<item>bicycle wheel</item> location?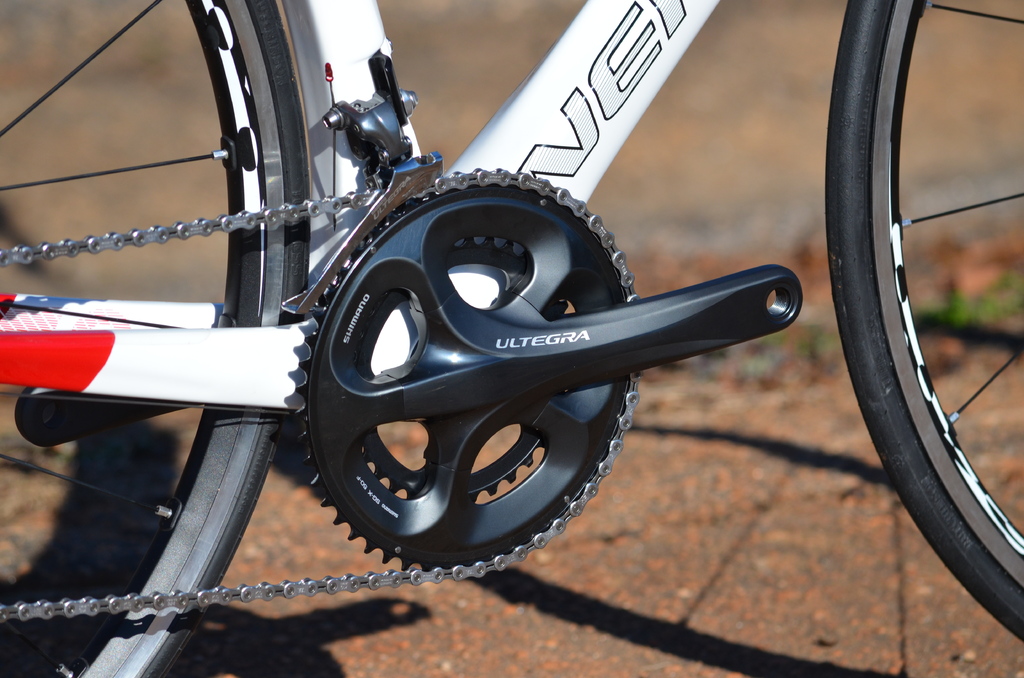
rect(828, 0, 1023, 640)
